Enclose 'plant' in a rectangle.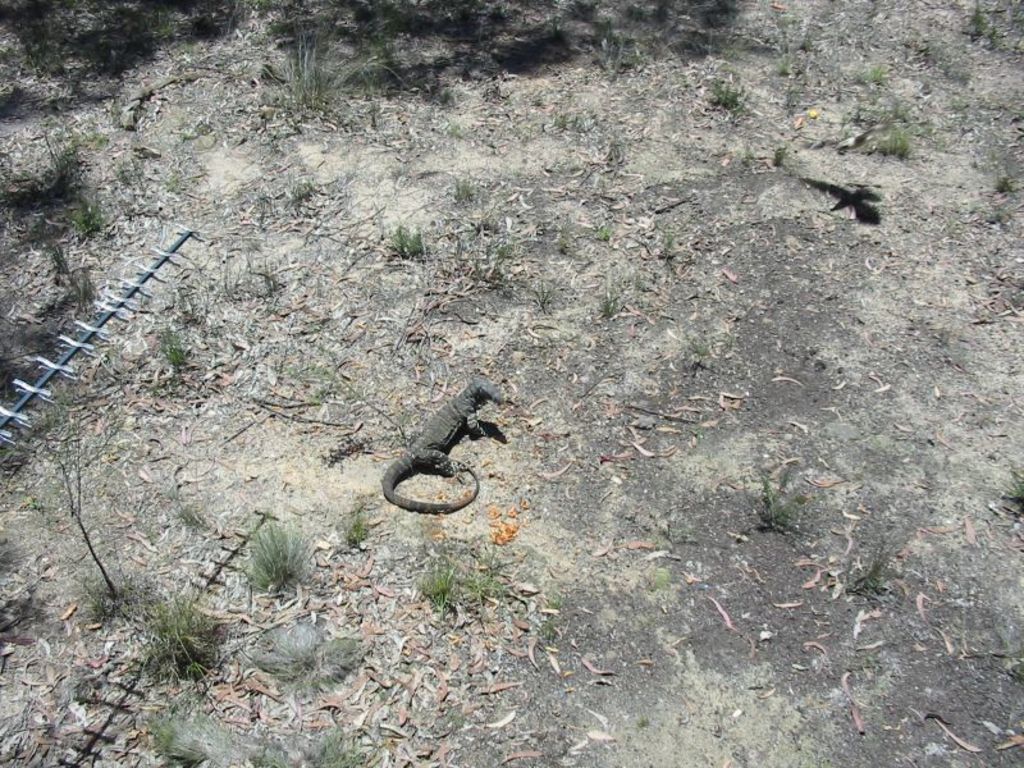
locate(529, 278, 552, 308).
